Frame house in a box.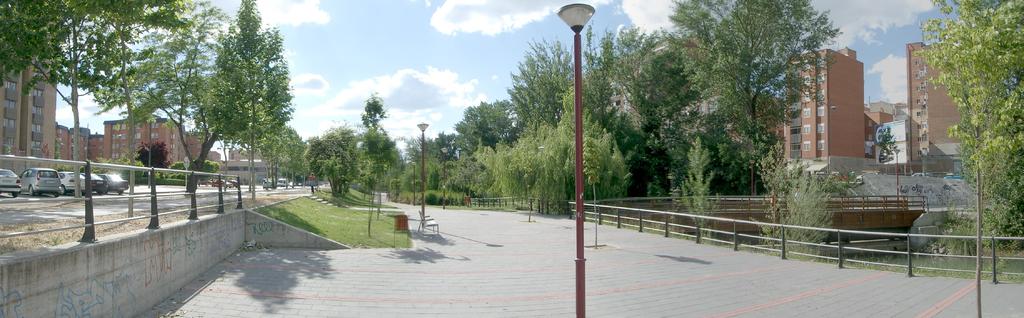
bbox=[865, 102, 910, 134].
